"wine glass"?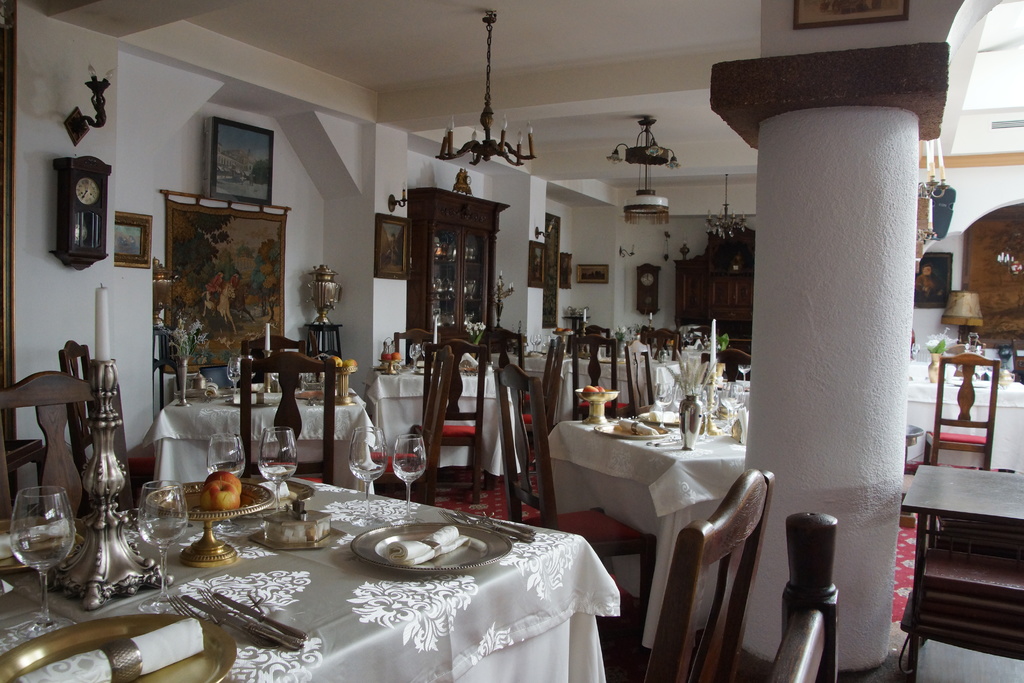
pyautogui.locateOnScreen(350, 429, 387, 517)
